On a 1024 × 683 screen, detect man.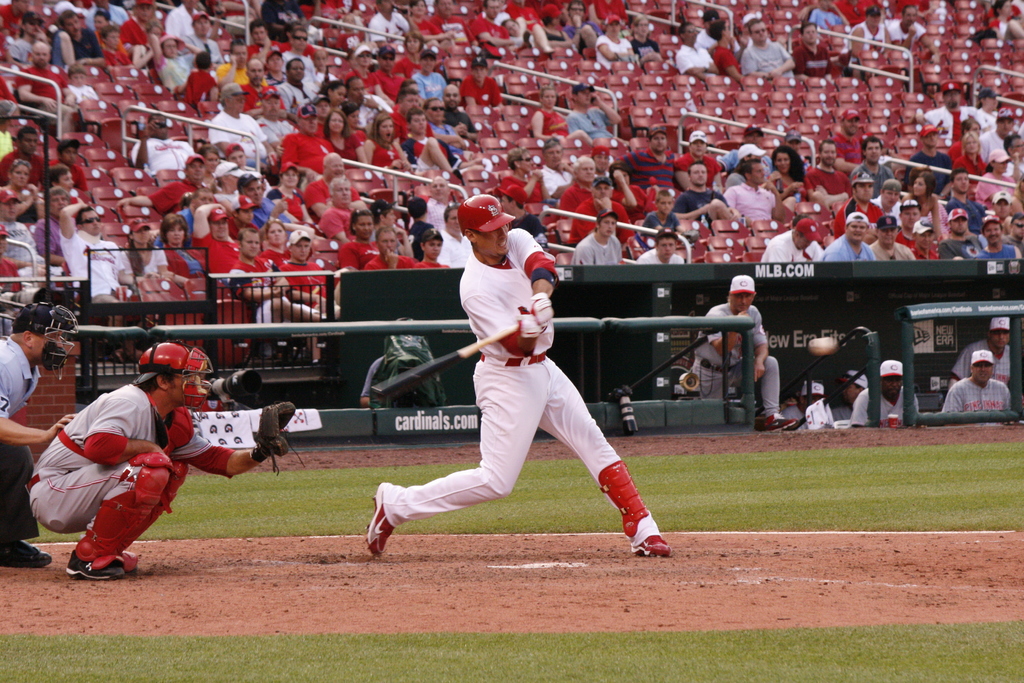
pyautogui.locateOnScreen(836, 372, 874, 429).
